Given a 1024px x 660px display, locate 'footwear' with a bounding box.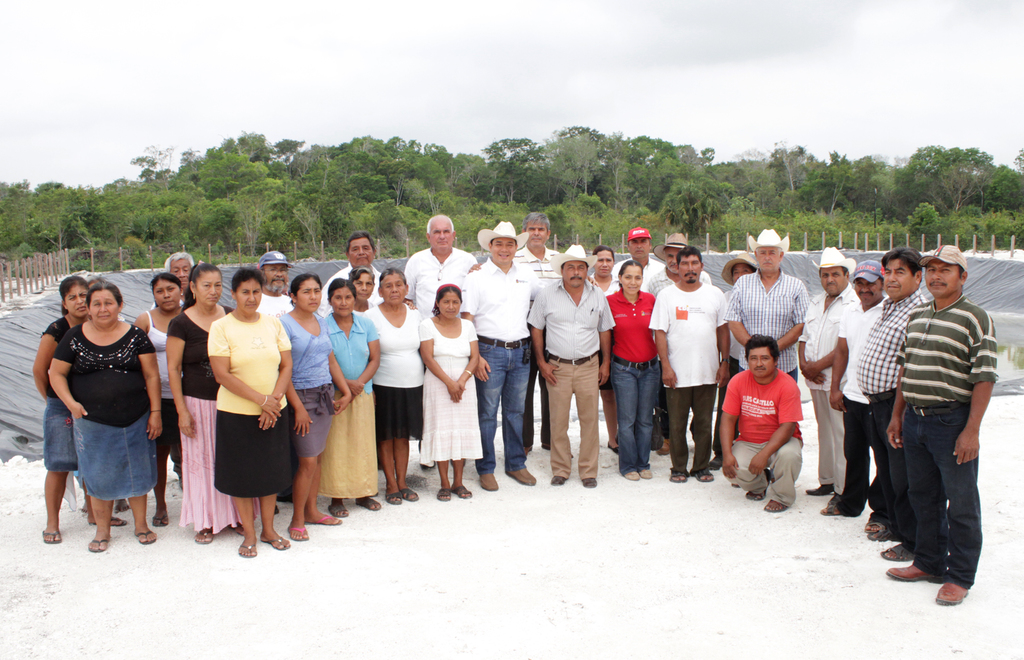
Located: l=580, t=476, r=597, b=487.
